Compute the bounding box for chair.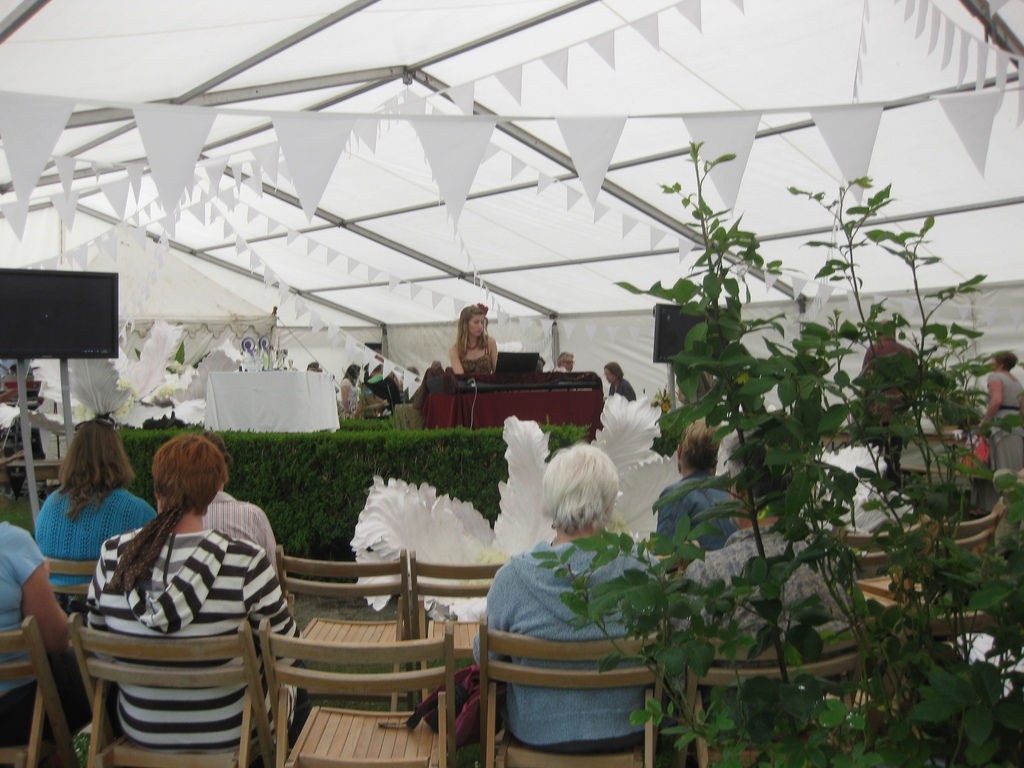
257 620 456 767.
